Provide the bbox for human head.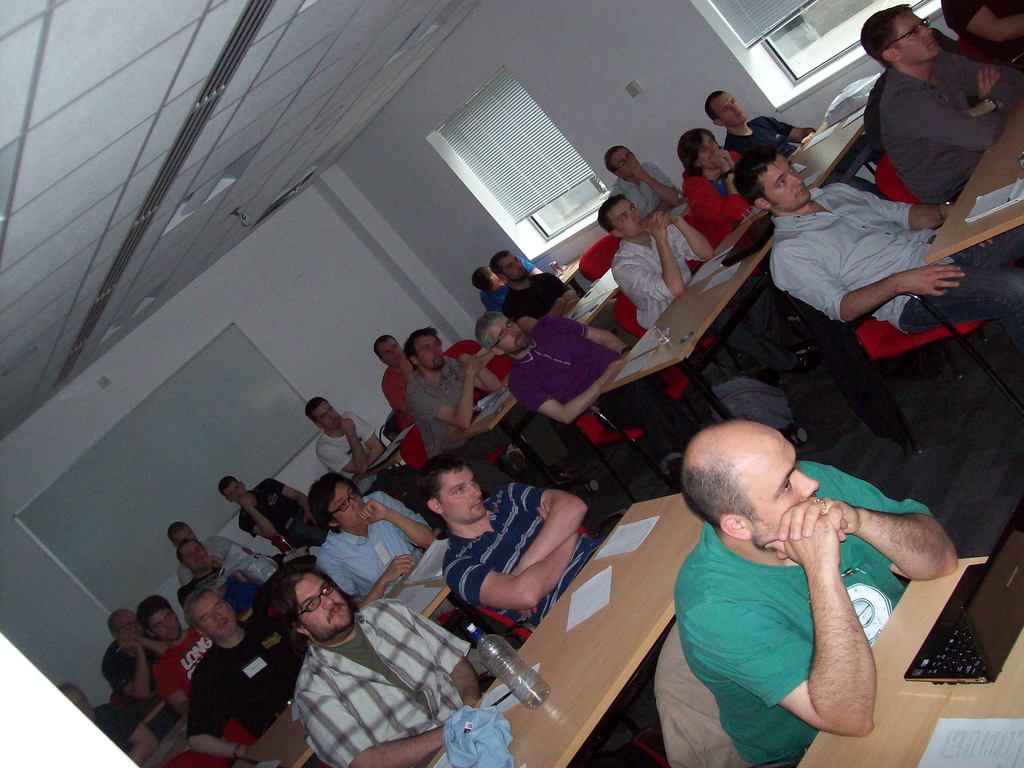
675/126/726/171.
